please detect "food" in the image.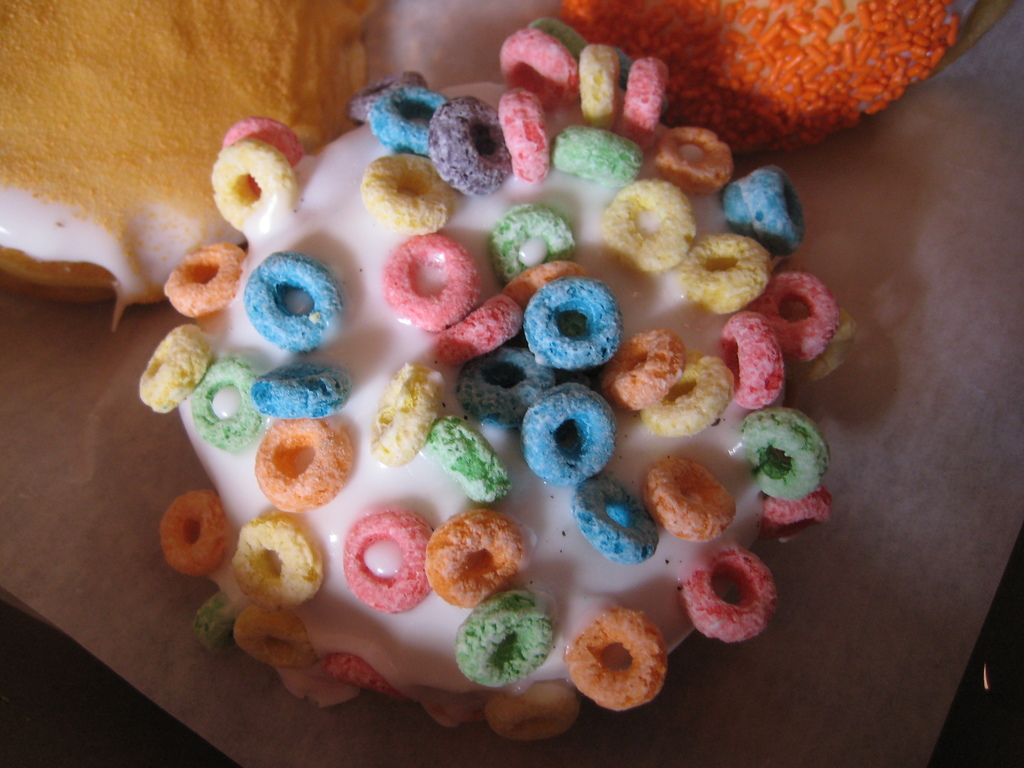
561 0 978 173.
